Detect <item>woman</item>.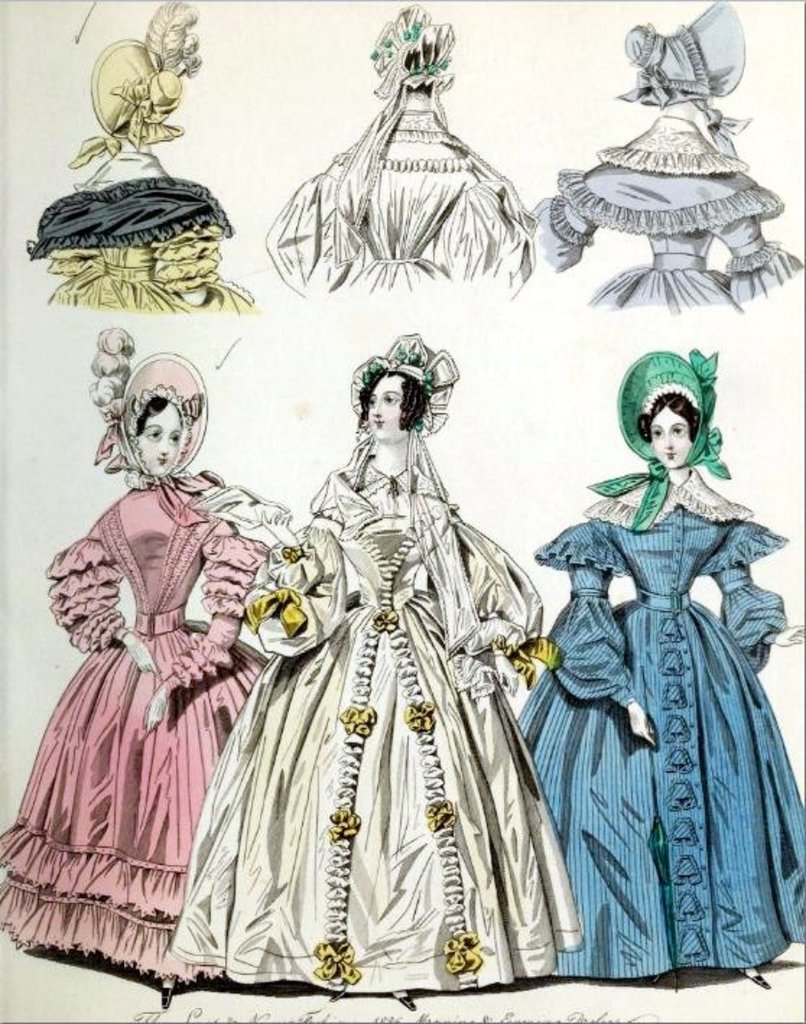
Detected at detection(172, 305, 571, 978).
